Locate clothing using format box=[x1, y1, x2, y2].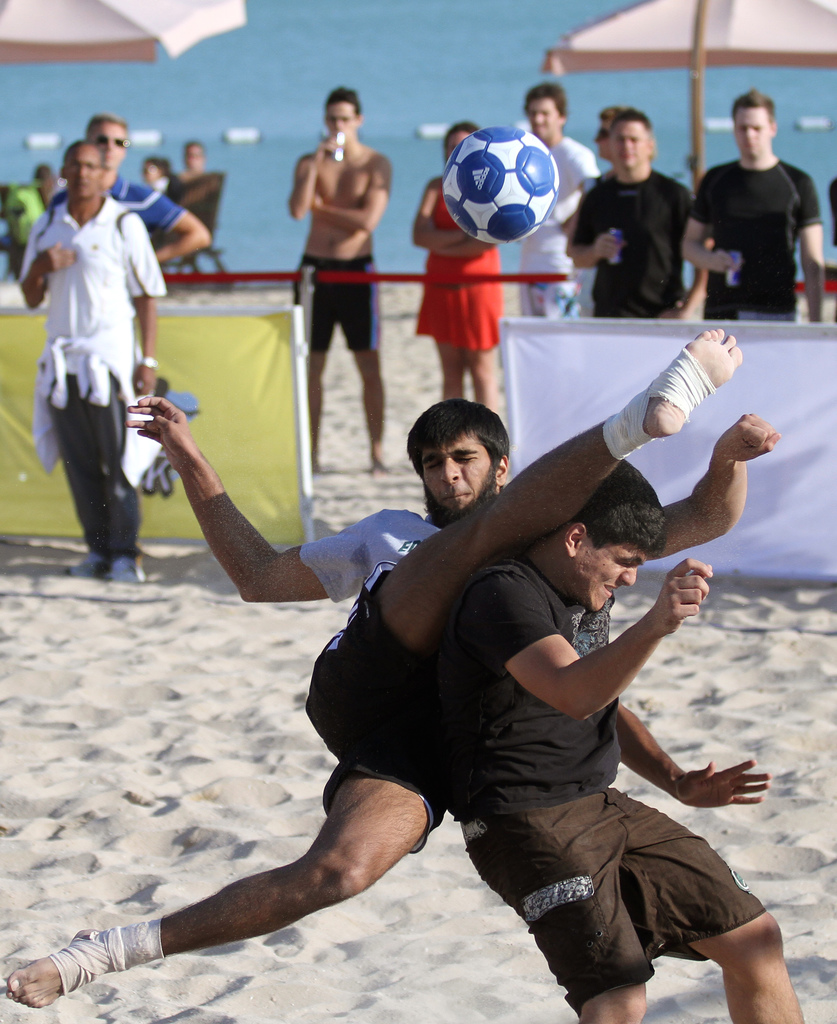
box=[515, 138, 599, 327].
